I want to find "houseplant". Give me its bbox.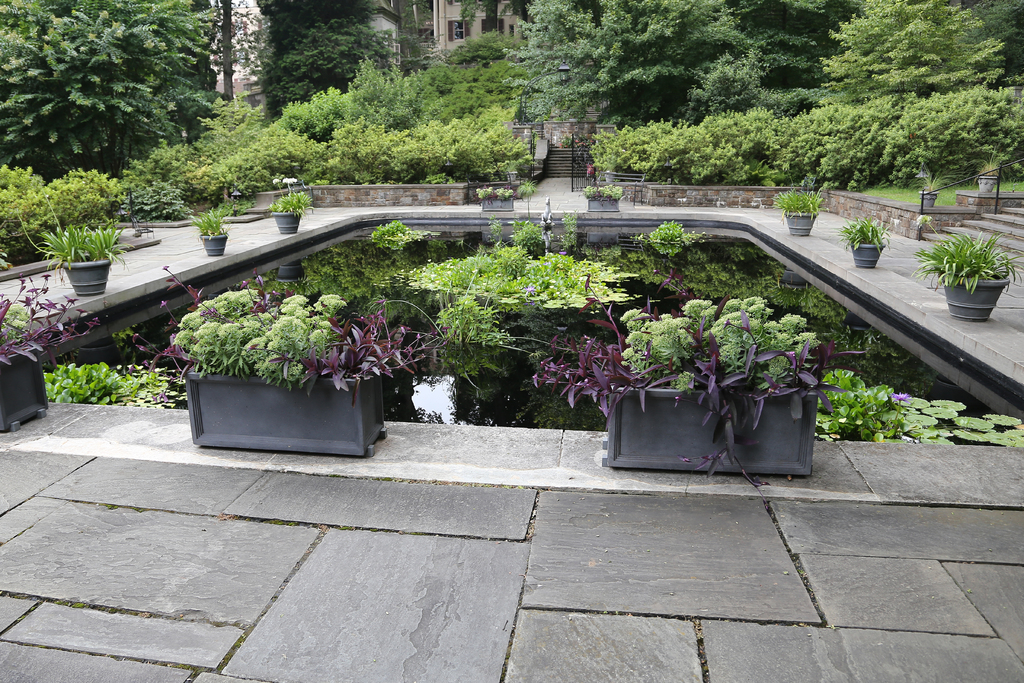
<bbox>0, 265, 99, 431</bbox>.
